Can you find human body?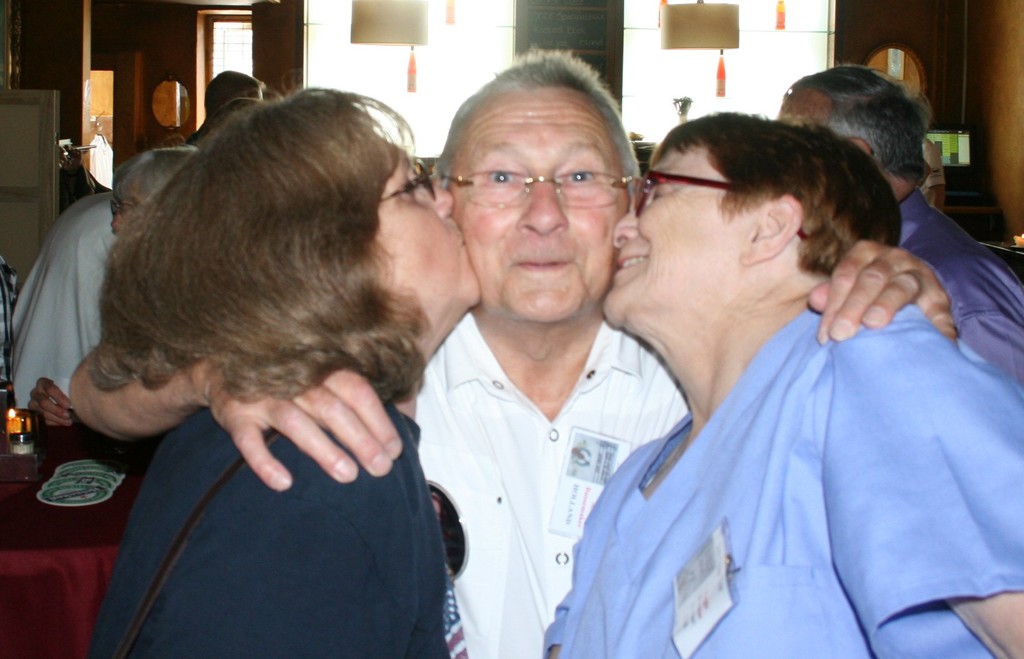
Yes, bounding box: locate(68, 237, 961, 658).
